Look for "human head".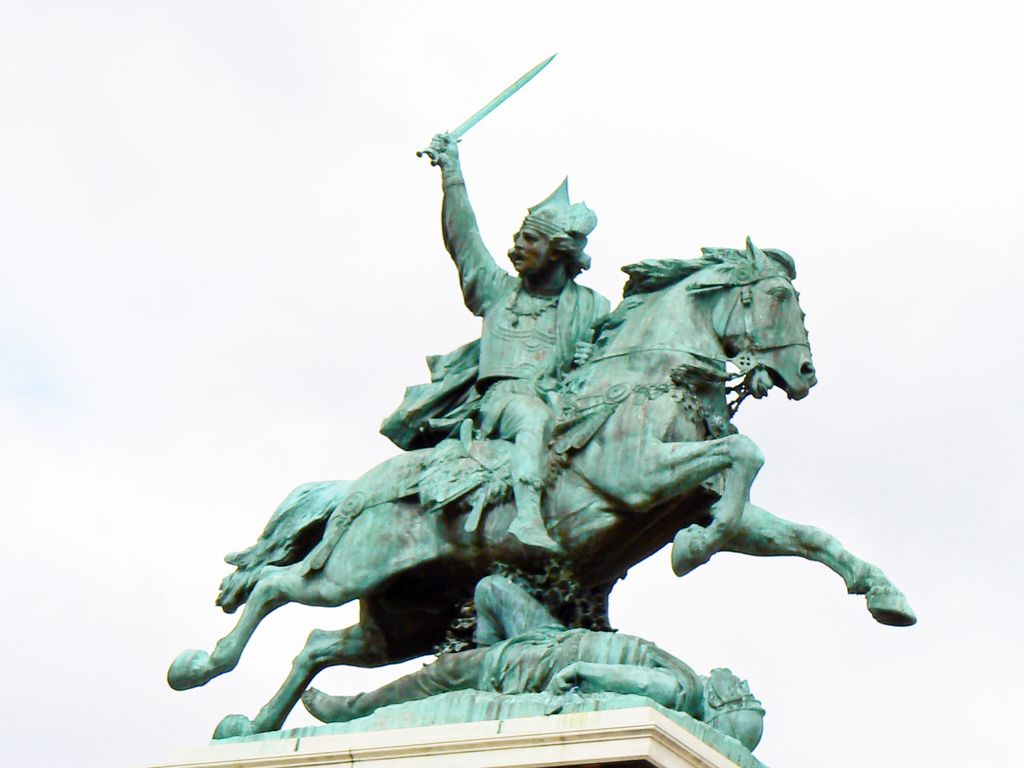
Found: bbox(506, 227, 568, 280).
